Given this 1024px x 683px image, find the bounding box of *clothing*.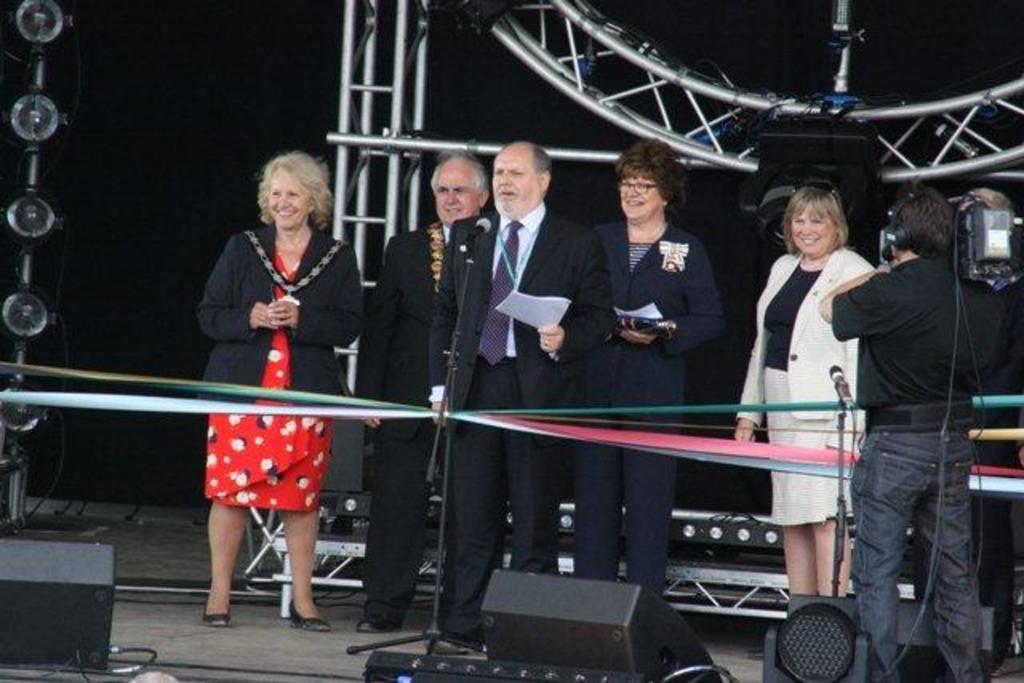
[x1=739, y1=242, x2=880, y2=533].
